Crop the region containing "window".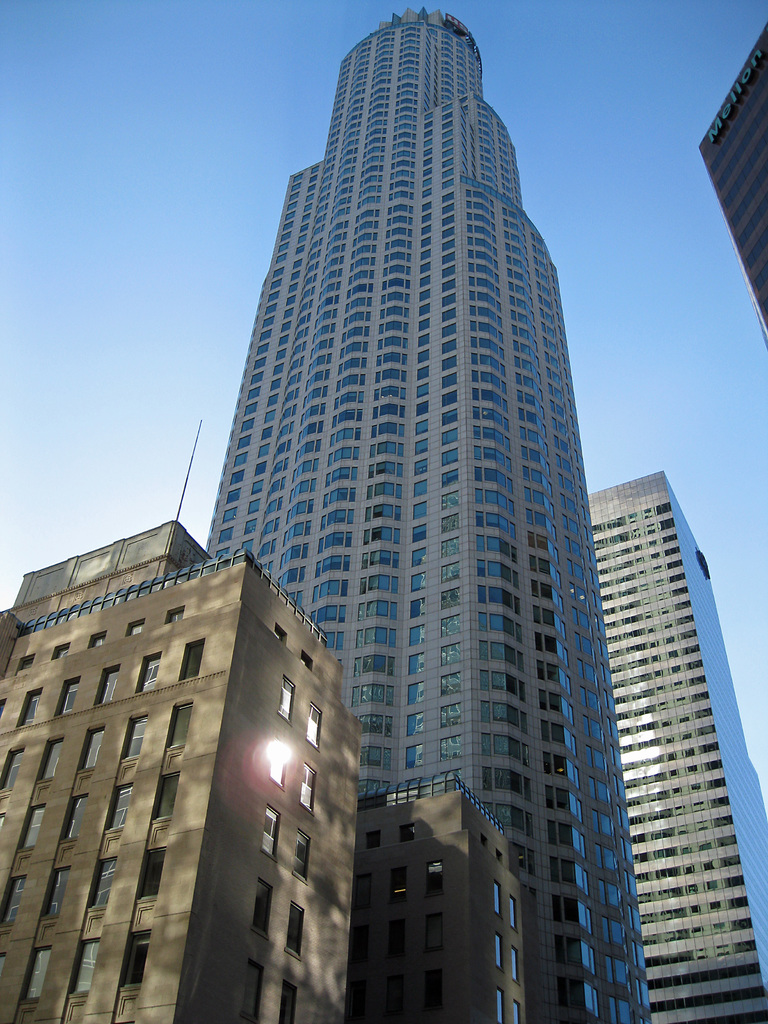
Crop region: x1=86 y1=634 x2=108 y2=652.
